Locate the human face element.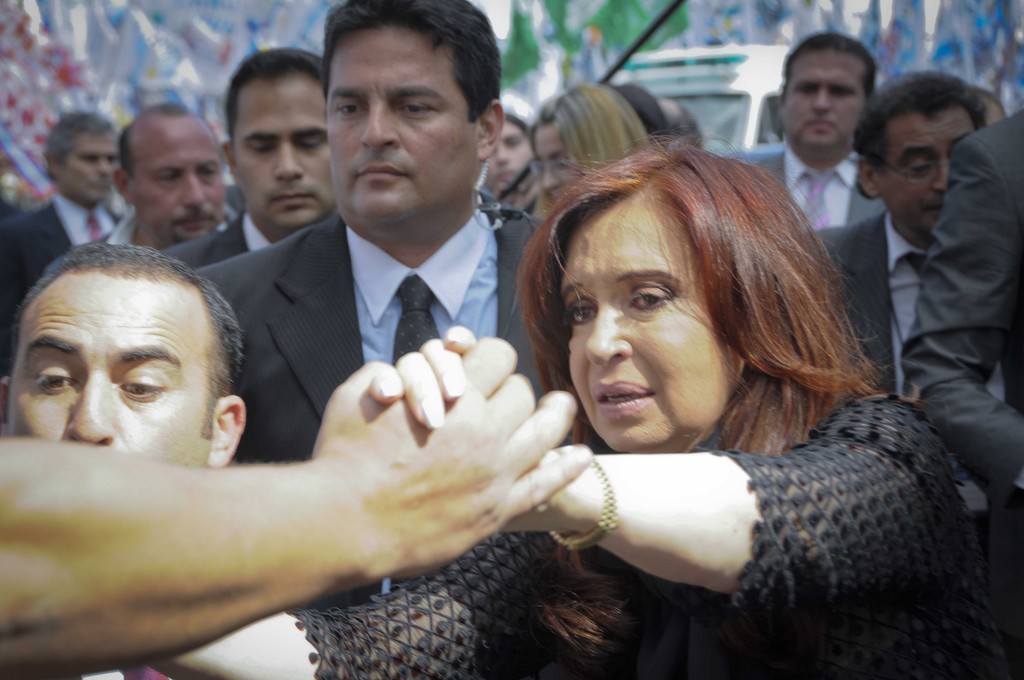
Element bbox: 131 122 238 243.
